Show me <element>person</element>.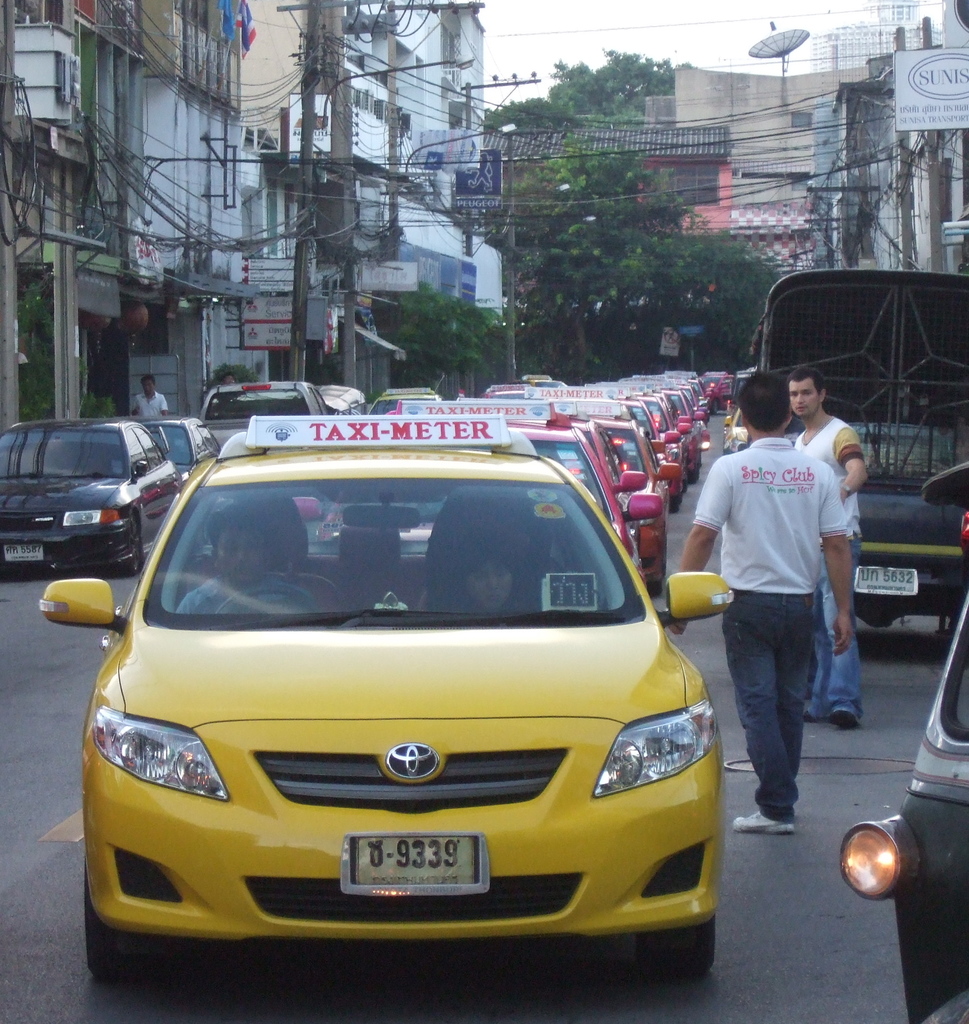
<element>person</element> is here: <box>129,369,174,416</box>.
